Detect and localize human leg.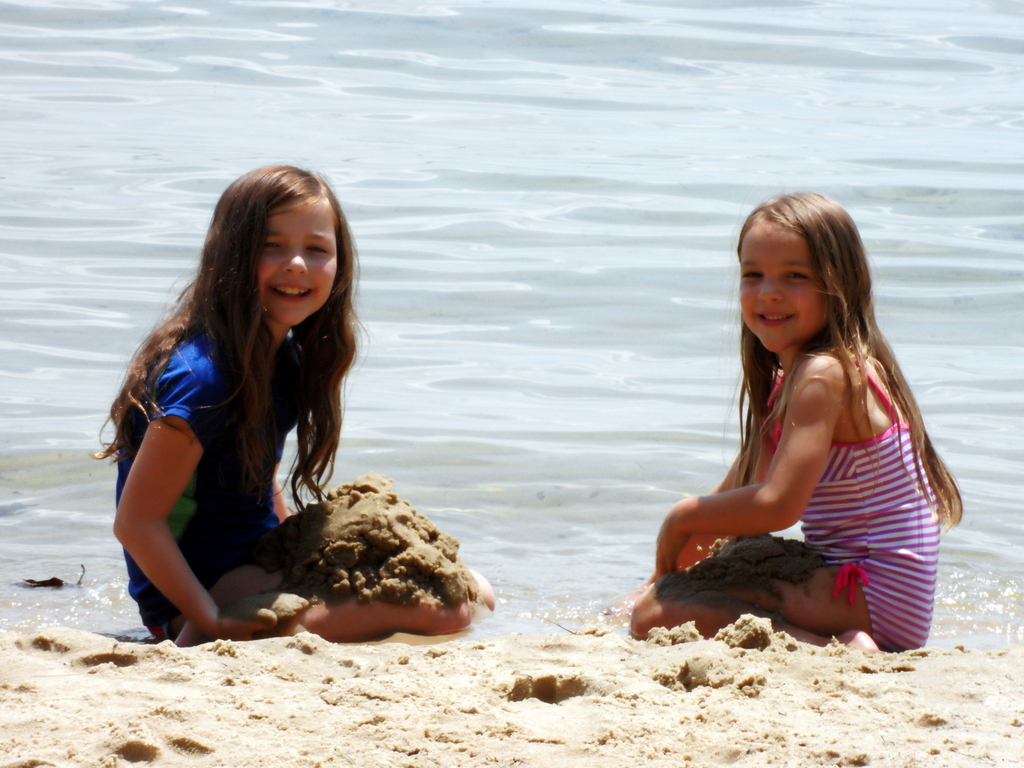
Localized at pyautogui.locateOnScreen(140, 548, 469, 641).
